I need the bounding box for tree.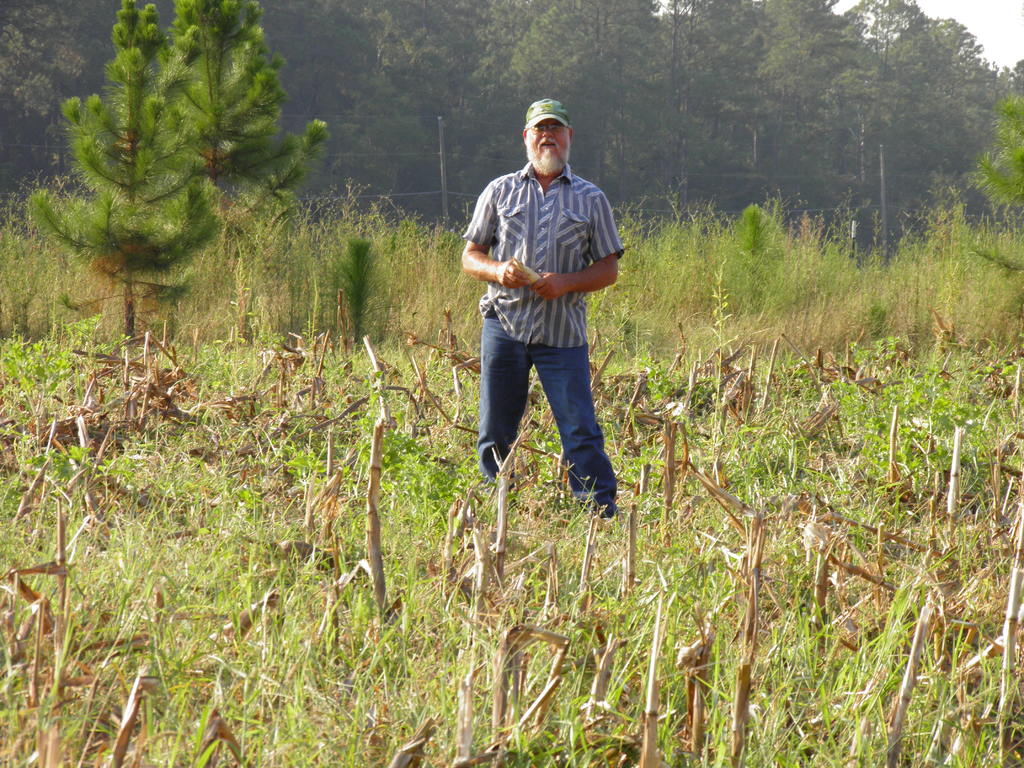
Here it is: Rect(19, 0, 215, 347).
